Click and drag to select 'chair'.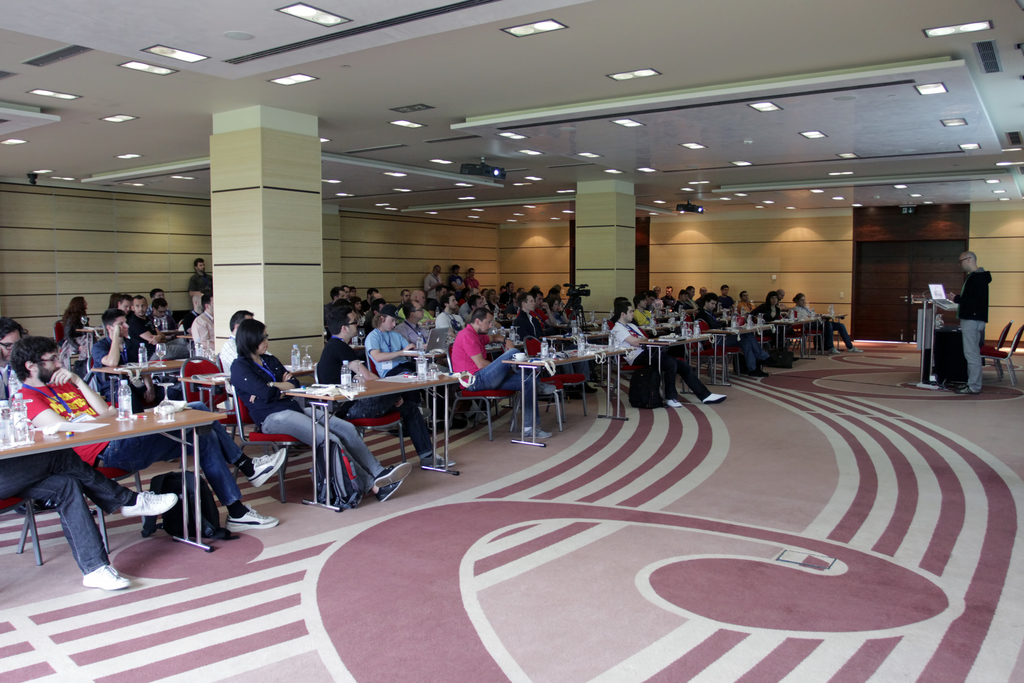
Selection: 436,343,514,445.
